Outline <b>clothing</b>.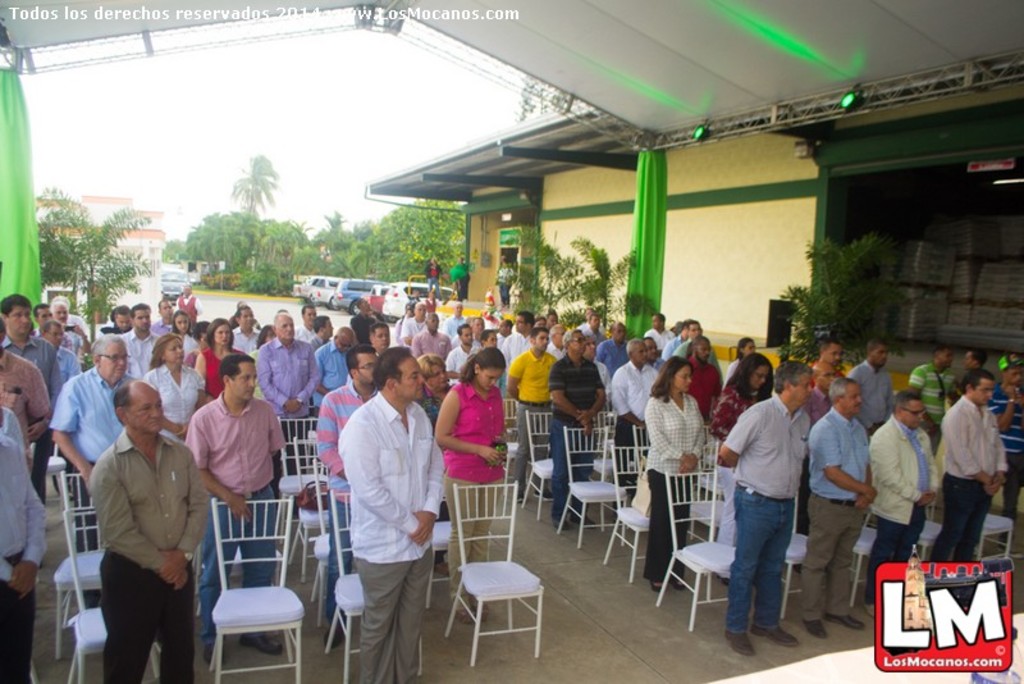
Outline: box(870, 420, 937, 528).
